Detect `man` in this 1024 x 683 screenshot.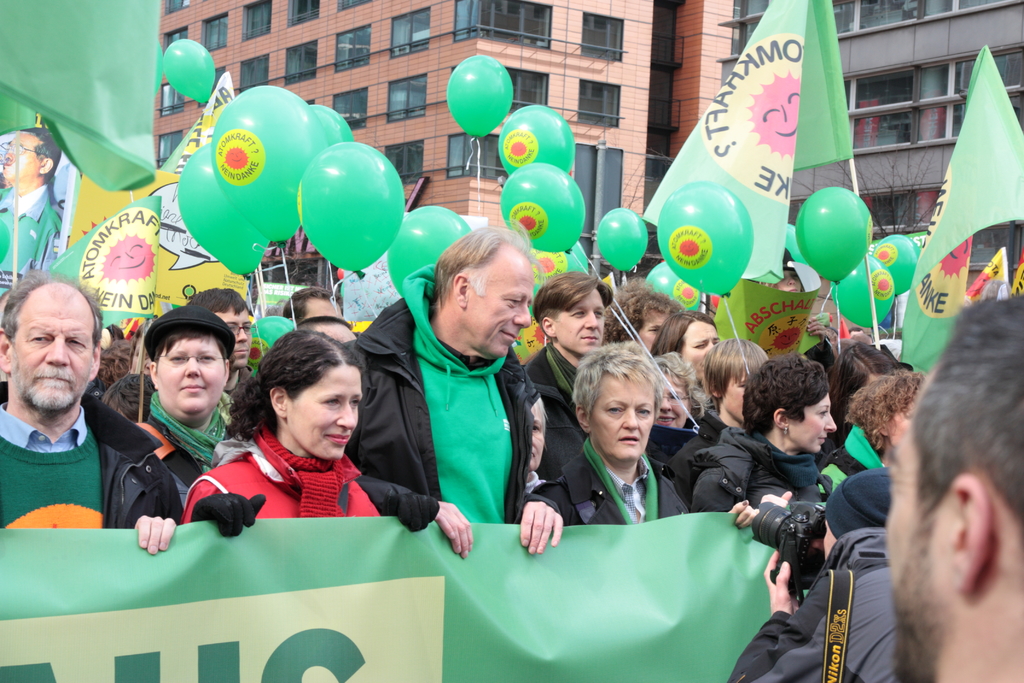
Detection: region(601, 274, 685, 356).
